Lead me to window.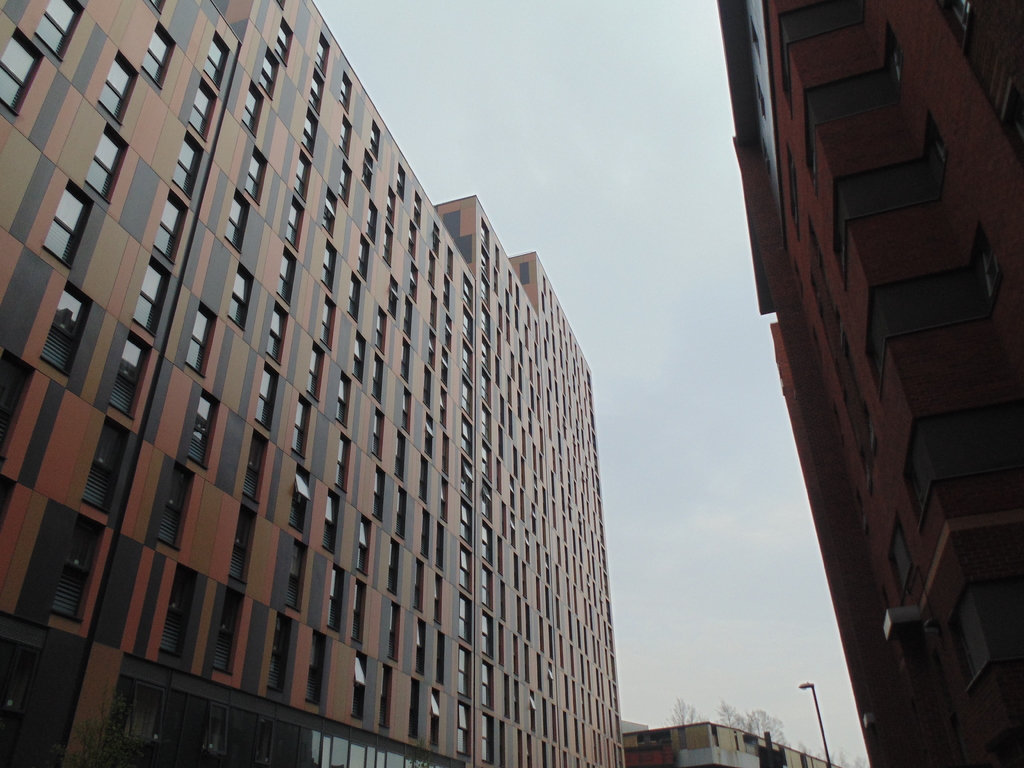
Lead to BBox(141, 44, 172, 84).
